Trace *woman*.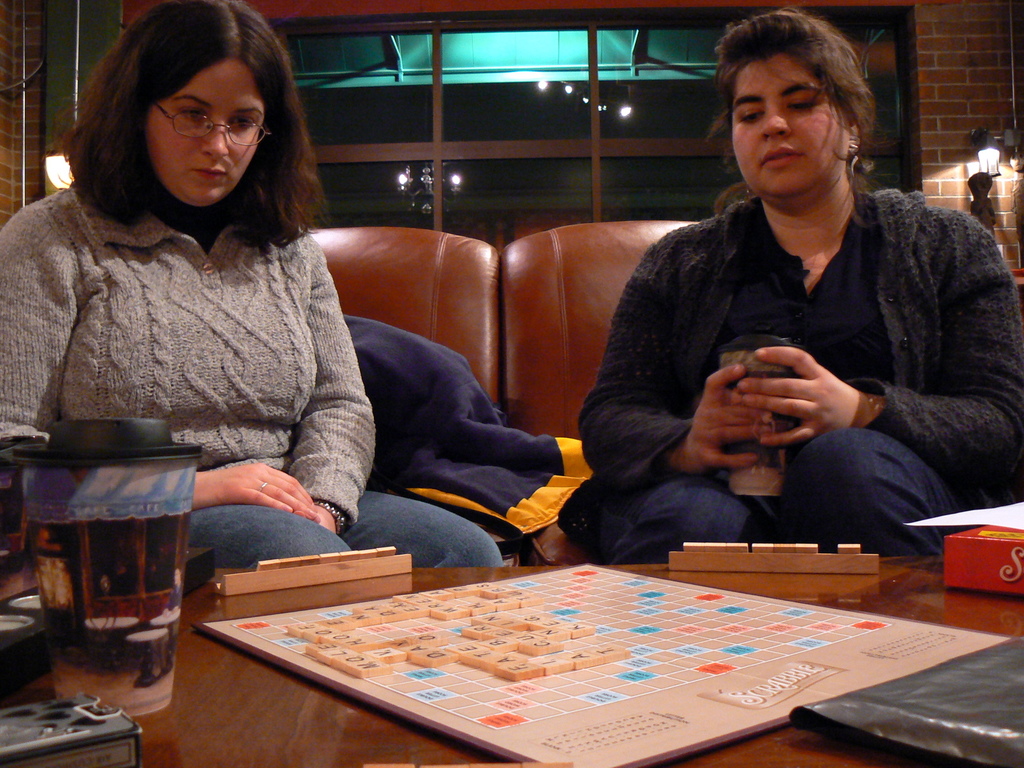
Traced to left=0, top=0, right=504, bottom=574.
